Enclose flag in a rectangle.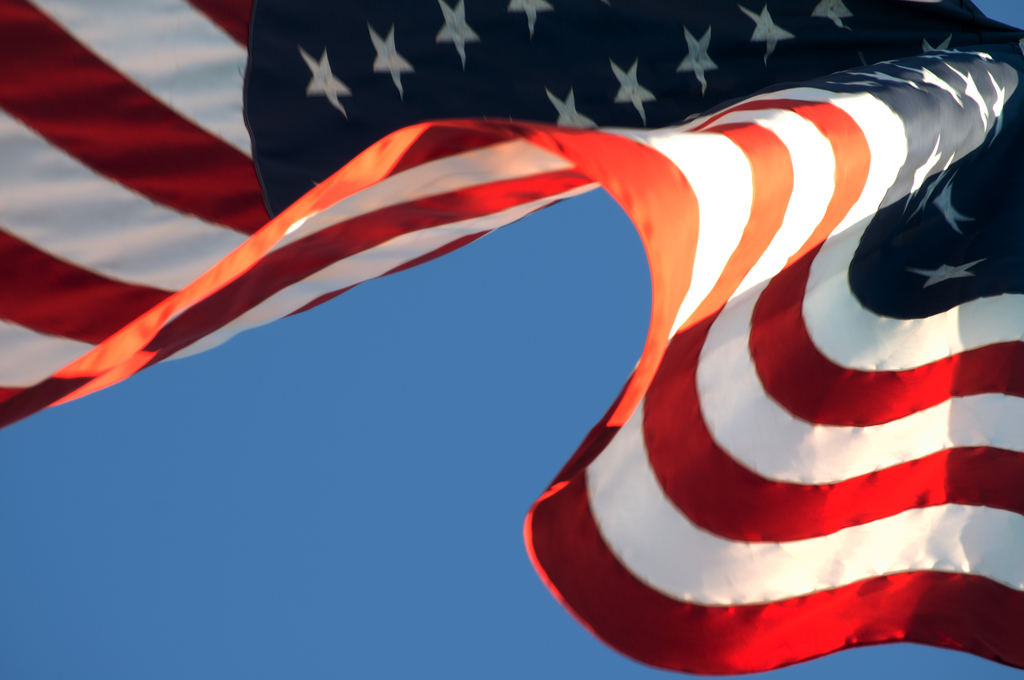
(24,66,957,609).
